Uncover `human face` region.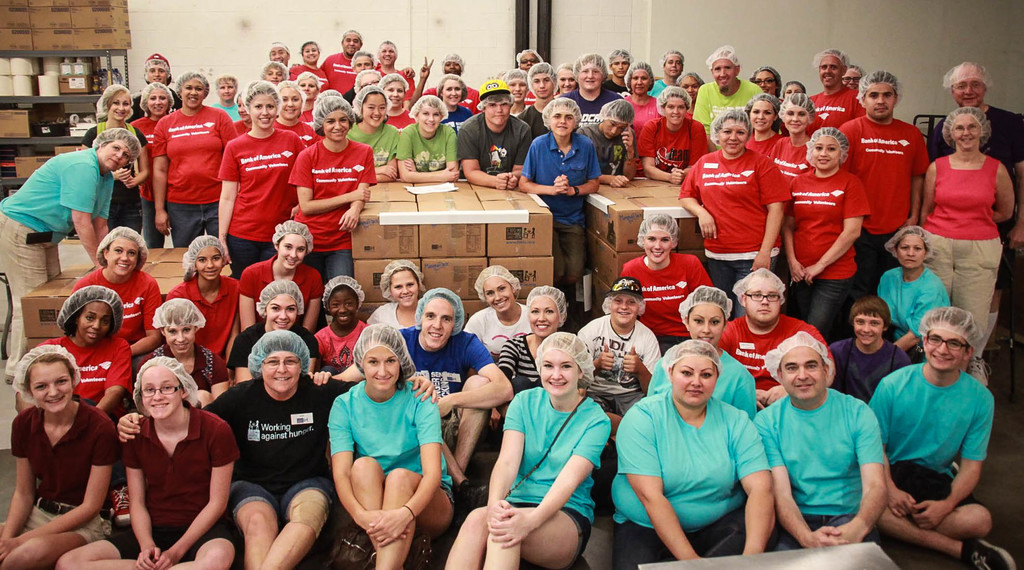
Uncovered: select_region(660, 97, 687, 123).
